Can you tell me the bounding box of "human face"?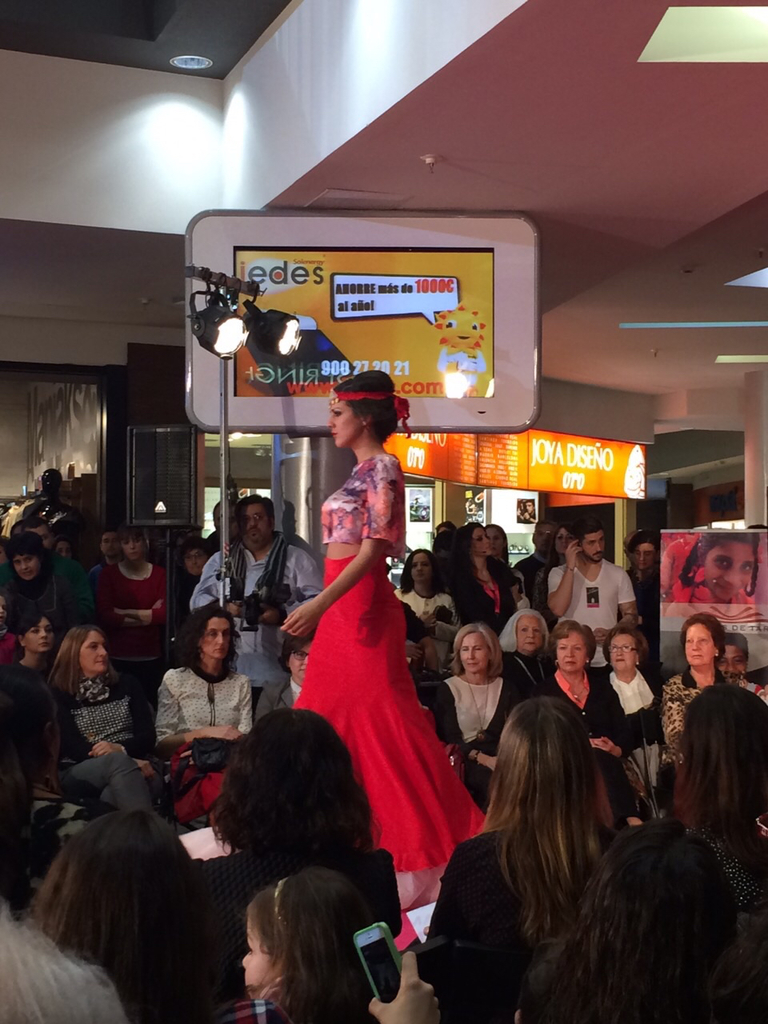
(x1=718, y1=647, x2=746, y2=680).
